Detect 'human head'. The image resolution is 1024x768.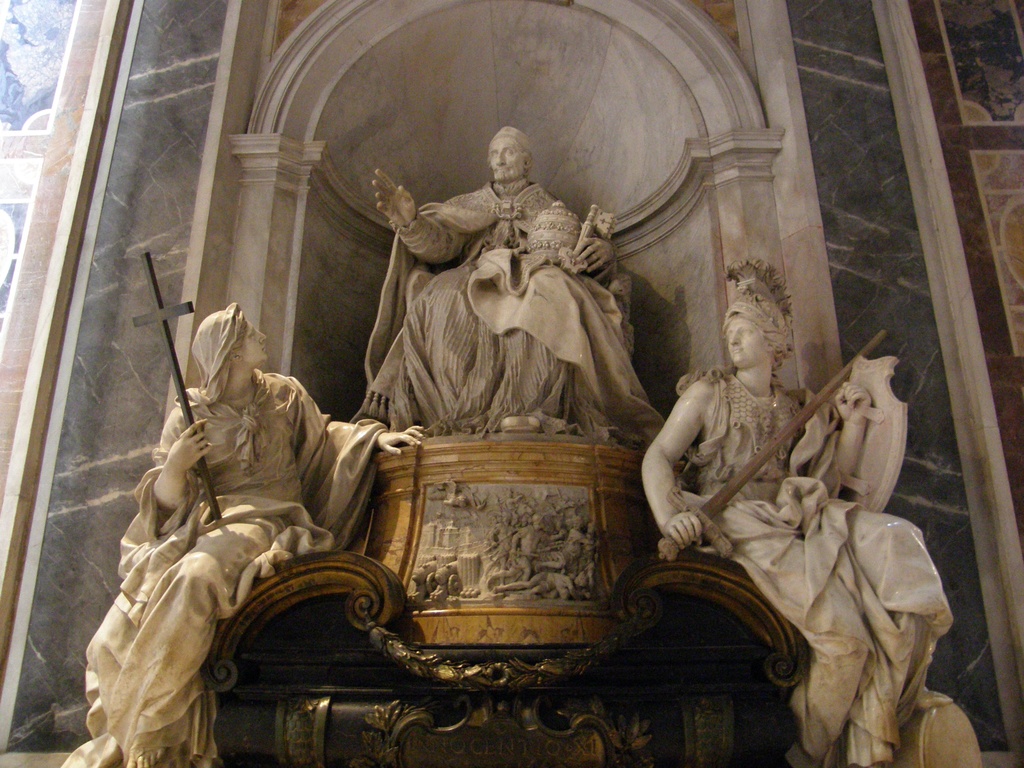
<box>485,124,534,185</box>.
